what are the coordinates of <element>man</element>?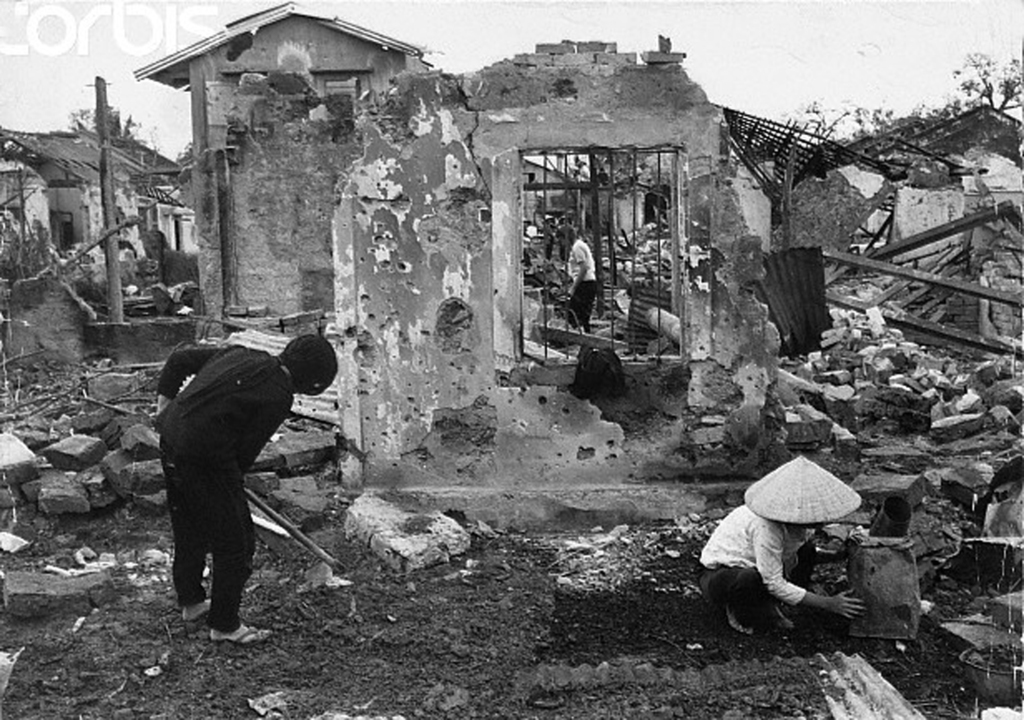
left=134, top=278, right=335, bottom=662.
